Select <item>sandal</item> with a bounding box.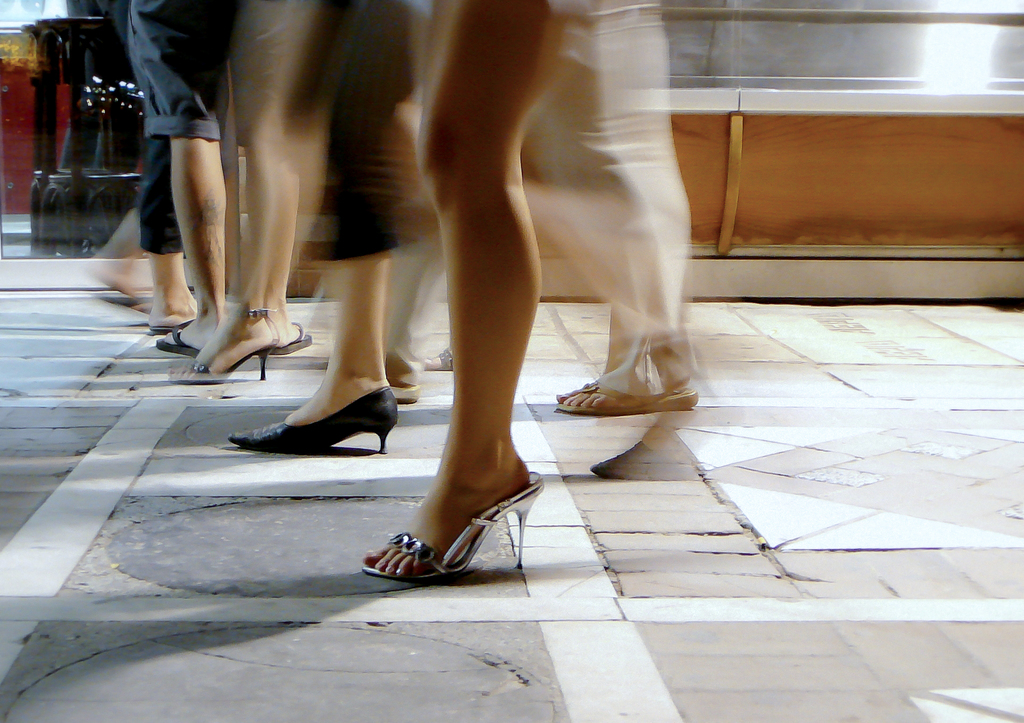
locate(358, 454, 530, 591).
